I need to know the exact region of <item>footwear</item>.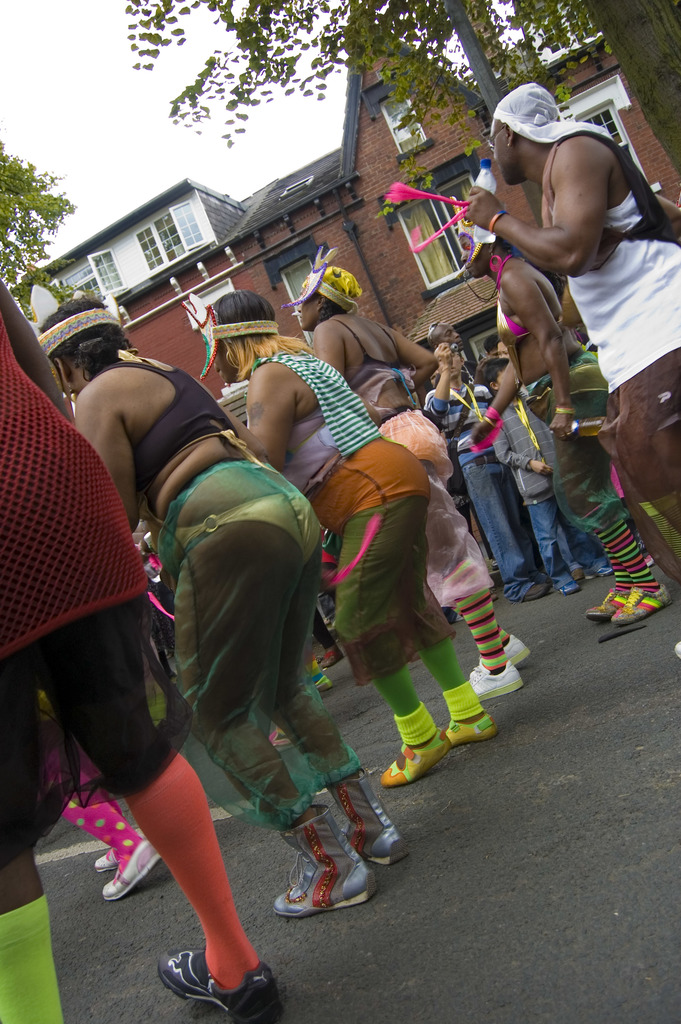
Region: BBox(320, 672, 337, 686).
